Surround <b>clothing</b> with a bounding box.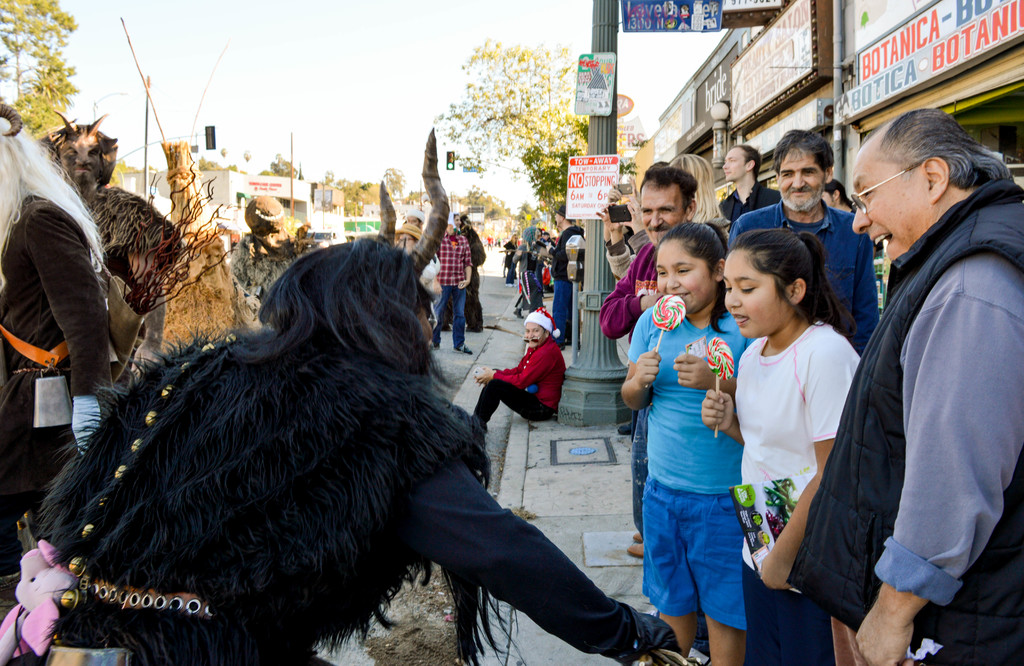
box=[543, 226, 584, 344].
